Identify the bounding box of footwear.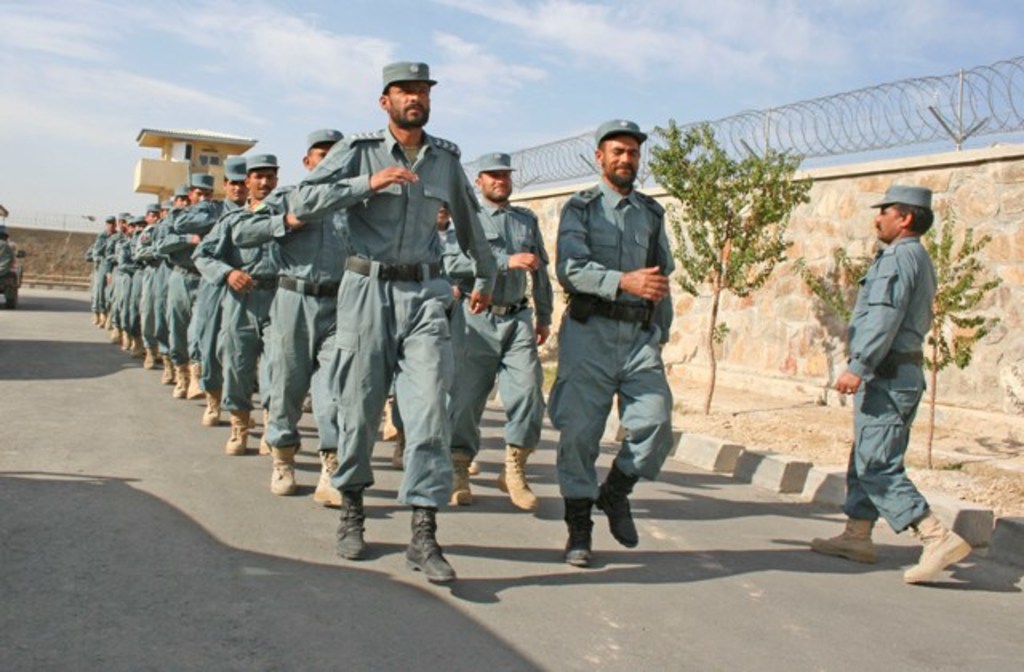
locate(301, 394, 314, 416).
